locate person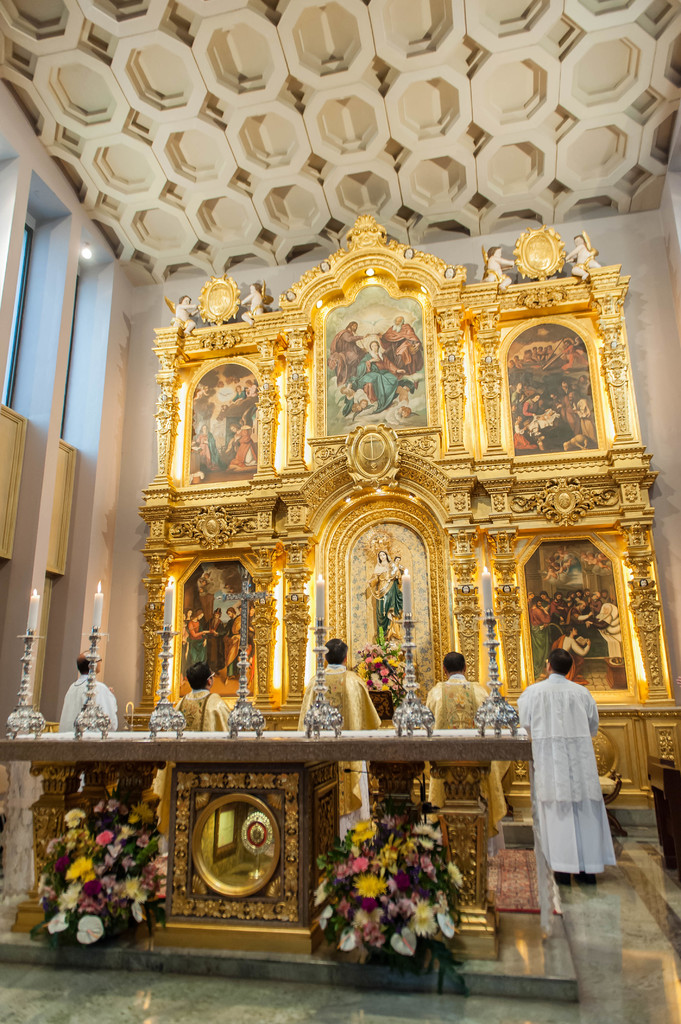
select_region(54, 652, 109, 746)
